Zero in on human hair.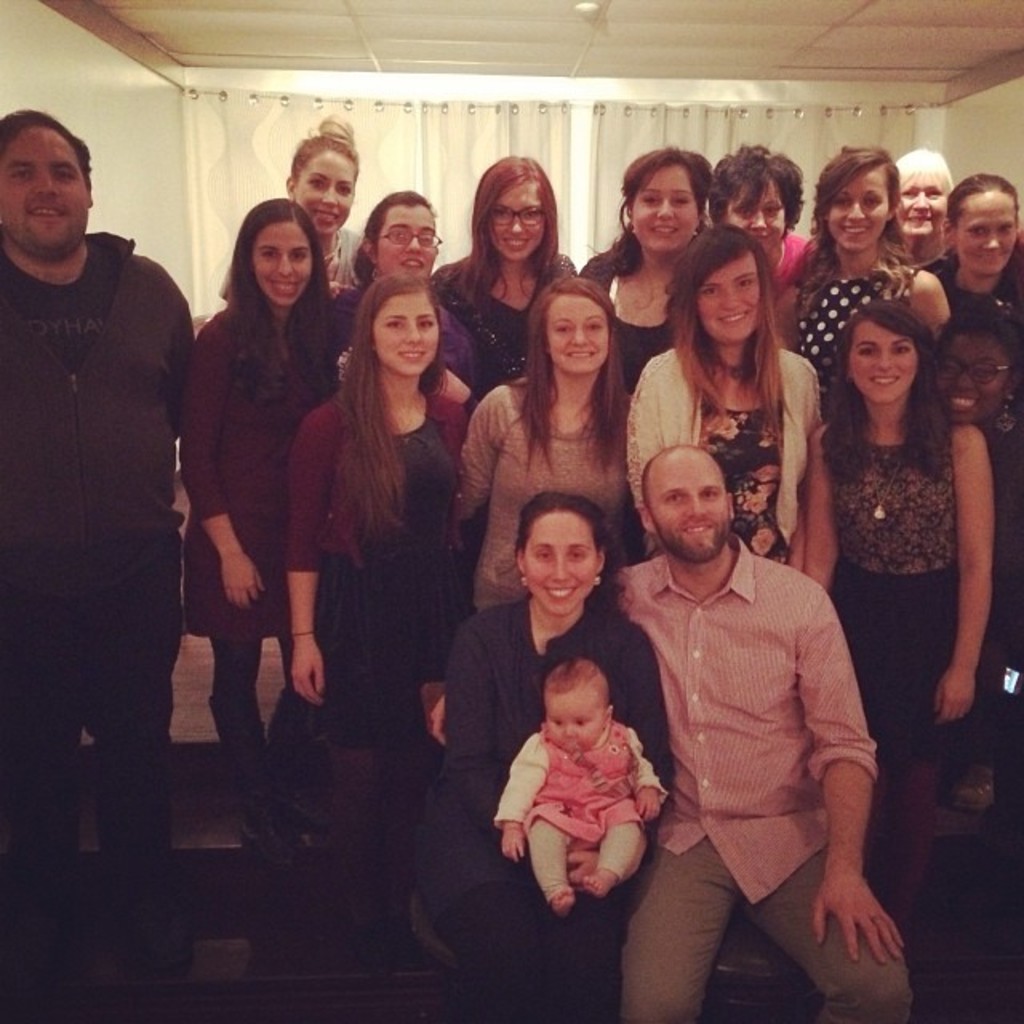
Zeroed in: (307,264,448,558).
